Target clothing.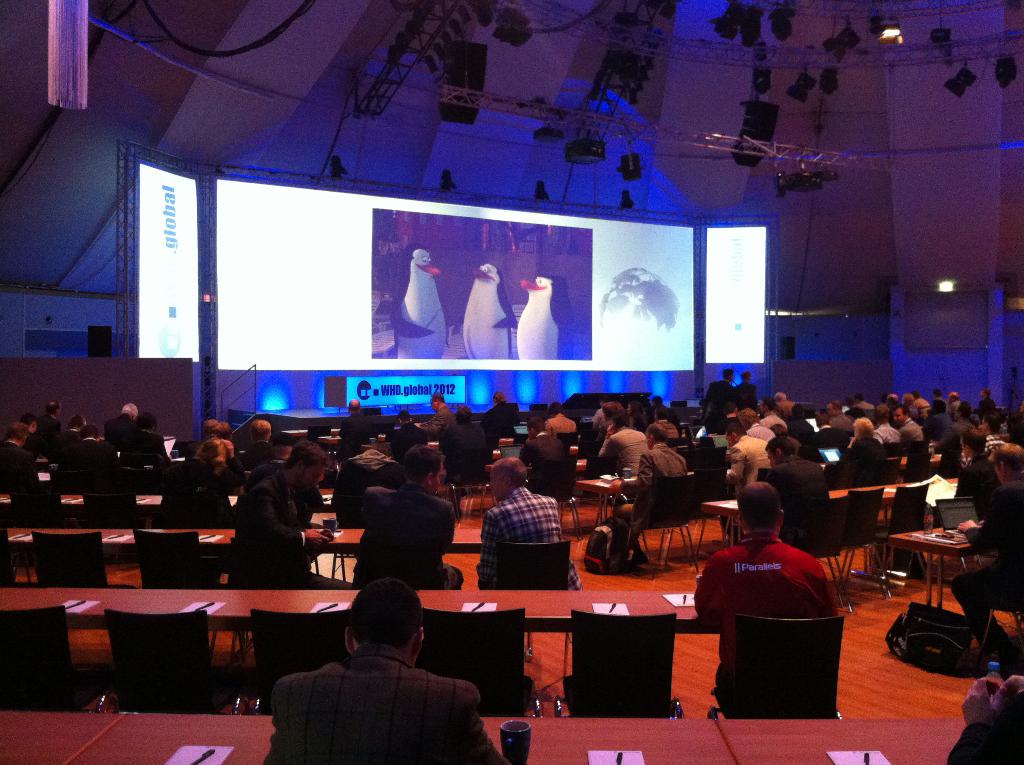
Target region: <region>730, 379, 758, 415</region>.
